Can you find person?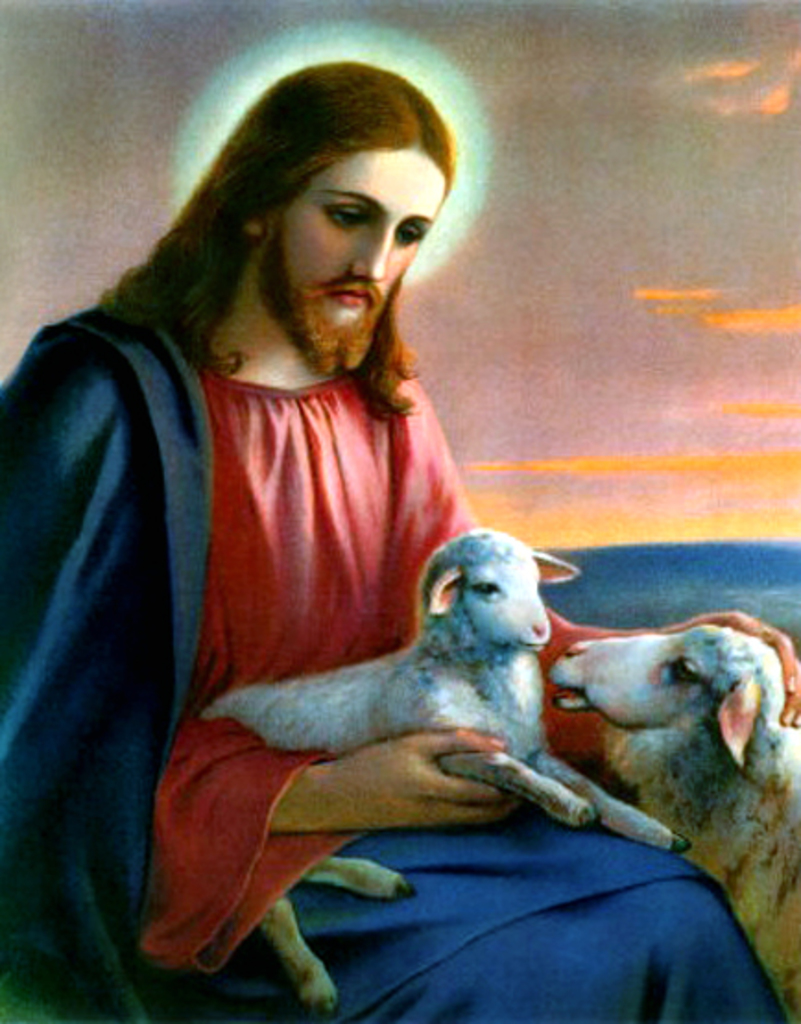
Yes, bounding box: 26 70 618 943.
